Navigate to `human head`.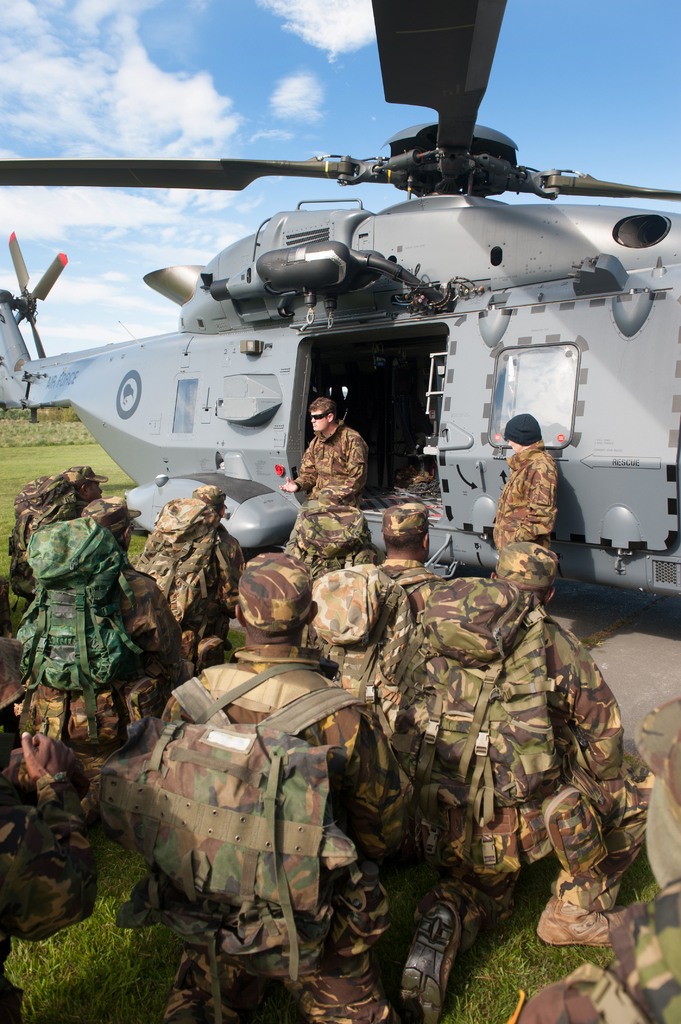
Navigation target: box=[302, 394, 342, 443].
